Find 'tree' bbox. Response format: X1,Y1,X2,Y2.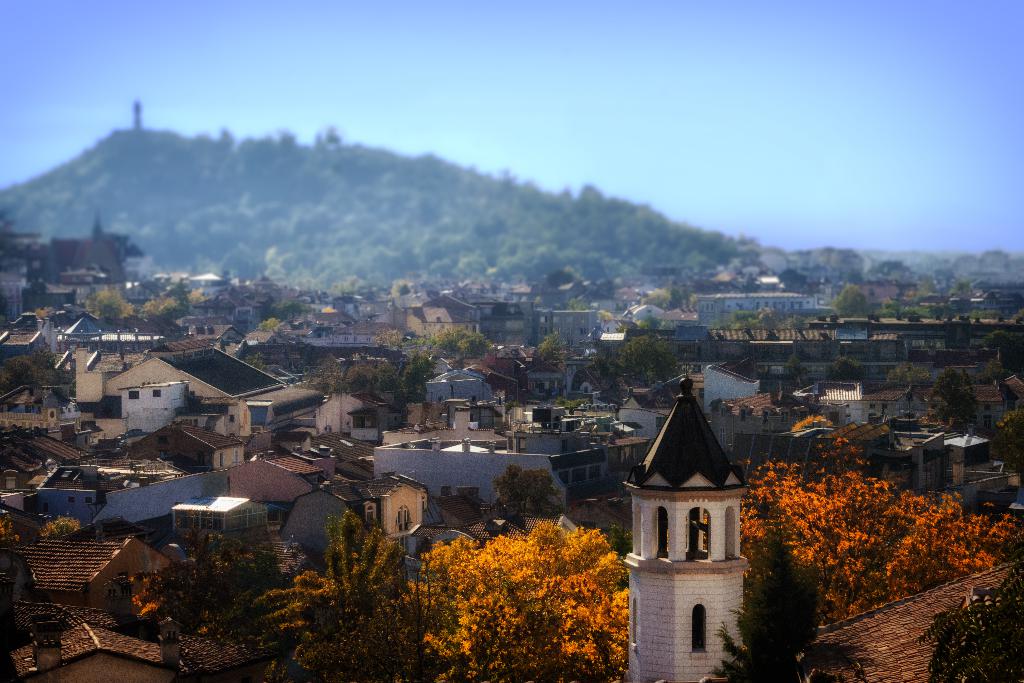
423,526,632,682.
